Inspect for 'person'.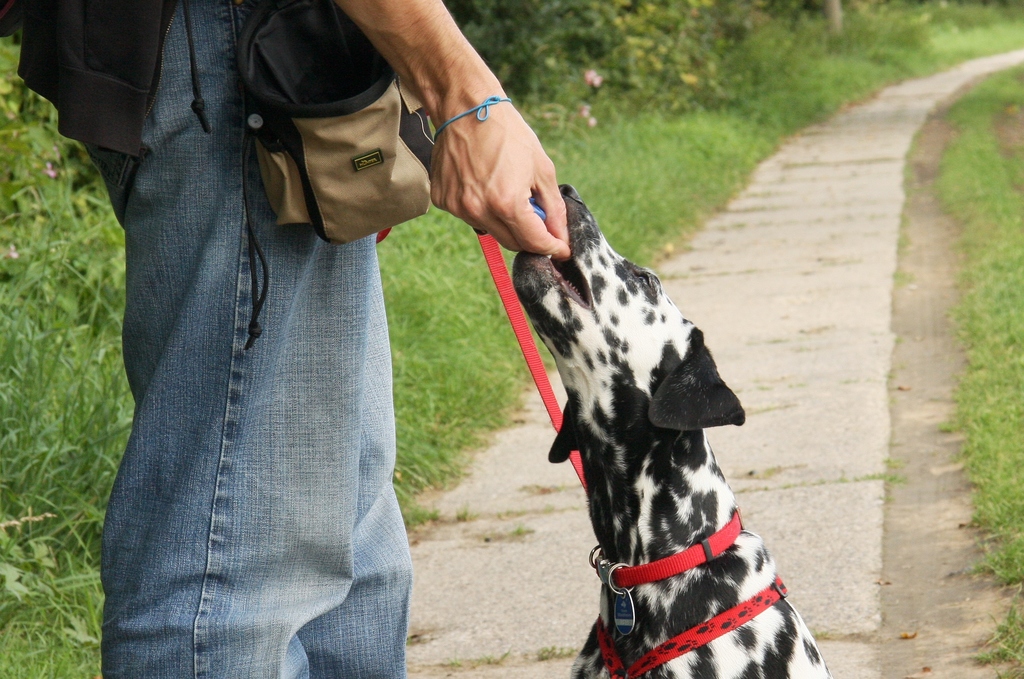
Inspection: (left=35, top=0, right=512, bottom=678).
